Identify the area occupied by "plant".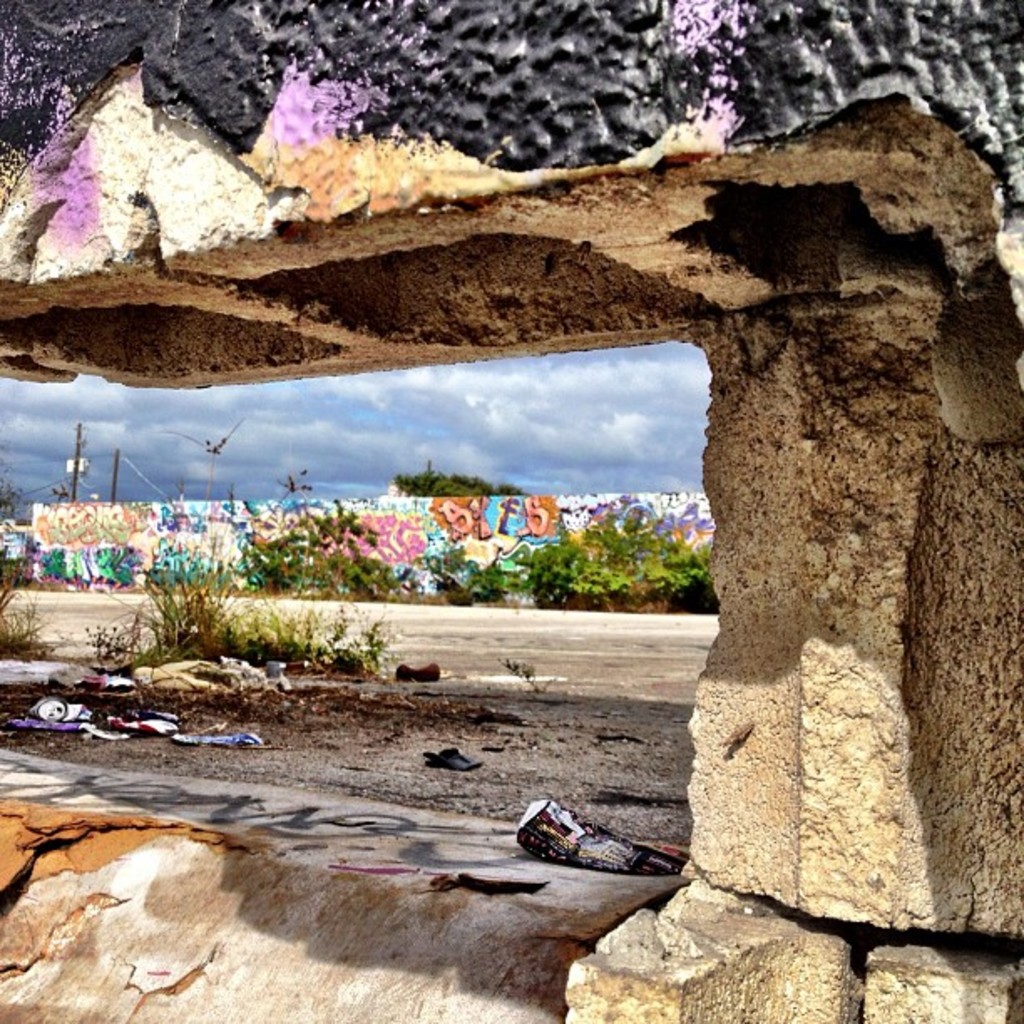
Area: [x1=490, y1=646, x2=552, y2=686].
